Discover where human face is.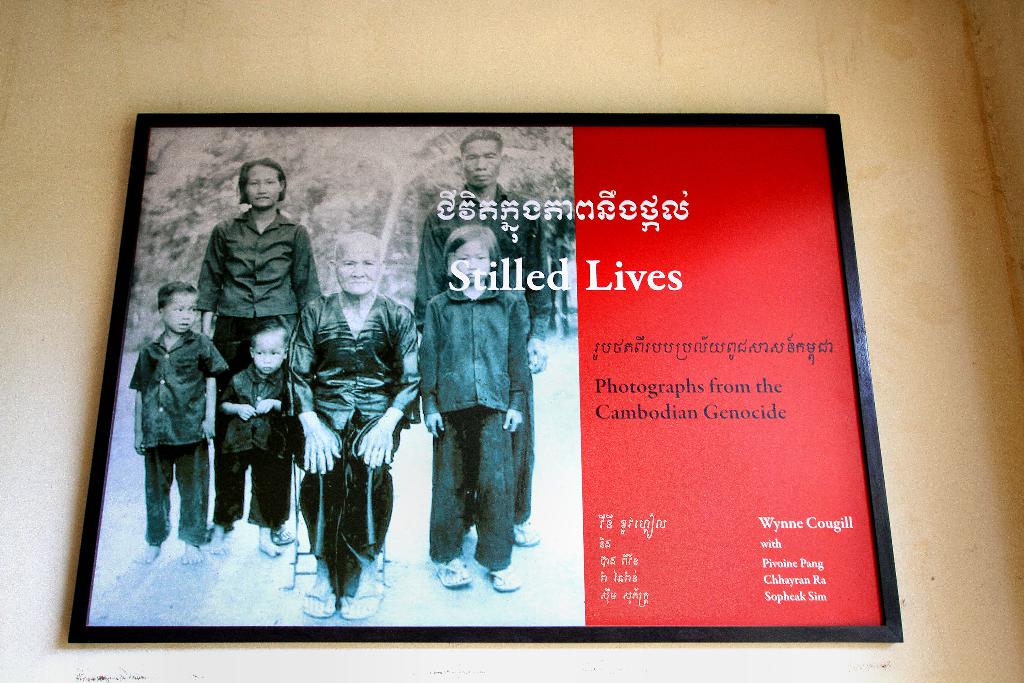
Discovered at box=[464, 142, 495, 186].
